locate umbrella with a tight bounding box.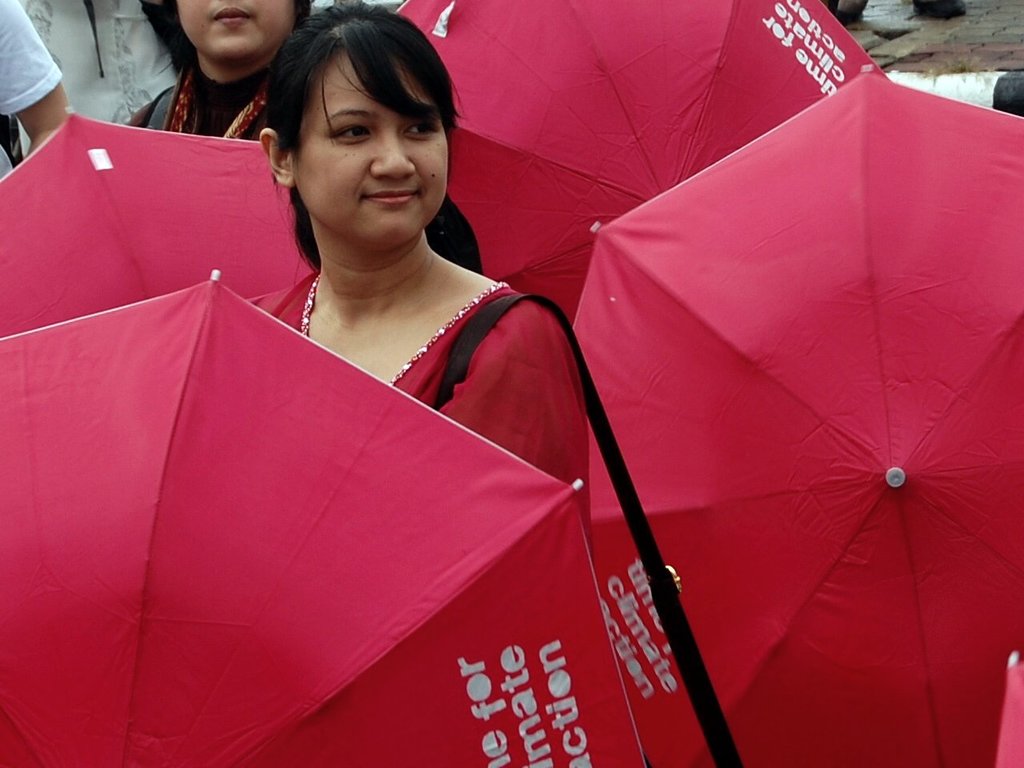
[0,106,321,302].
